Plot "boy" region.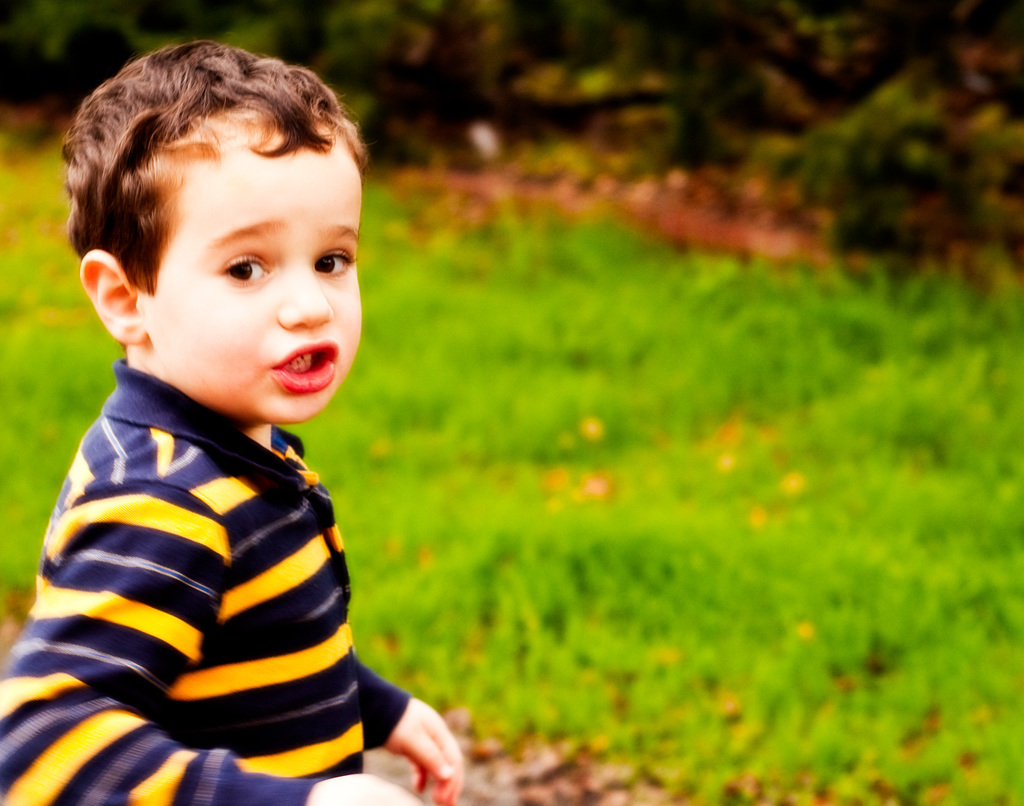
Plotted at pyautogui.locateOnScreen(0, 41, 464, 805).
